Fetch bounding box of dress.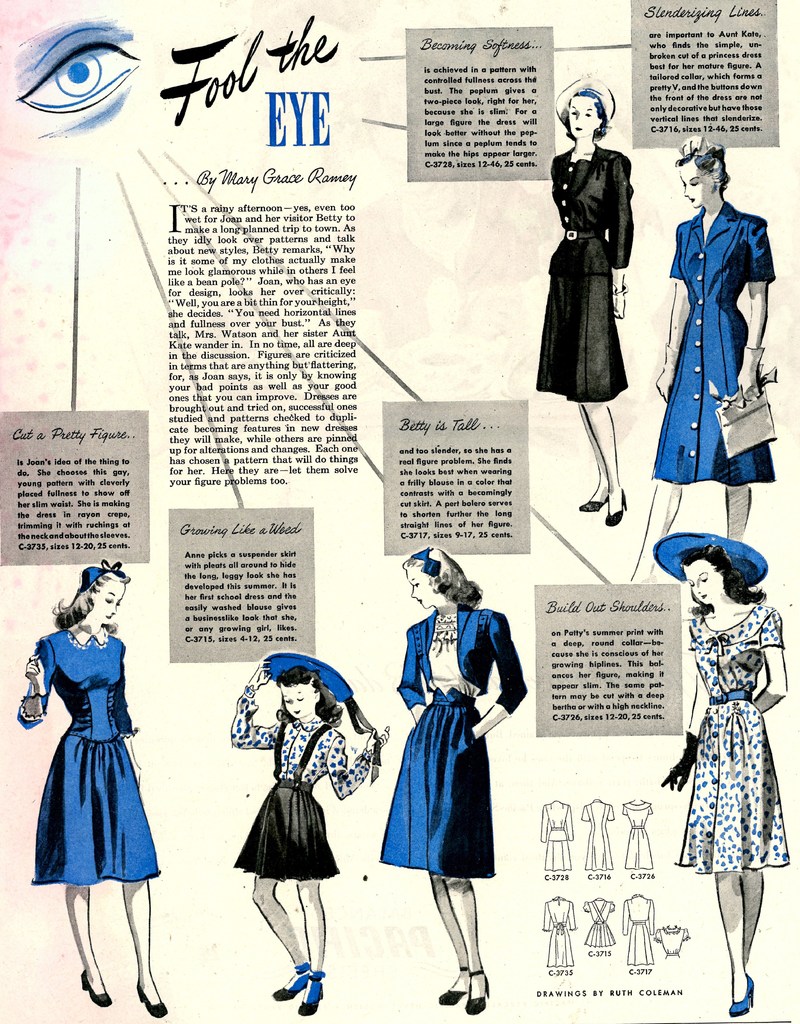
Bbox: {"left": 646, "top": 200, "right": 777, "bottom": 482}.
